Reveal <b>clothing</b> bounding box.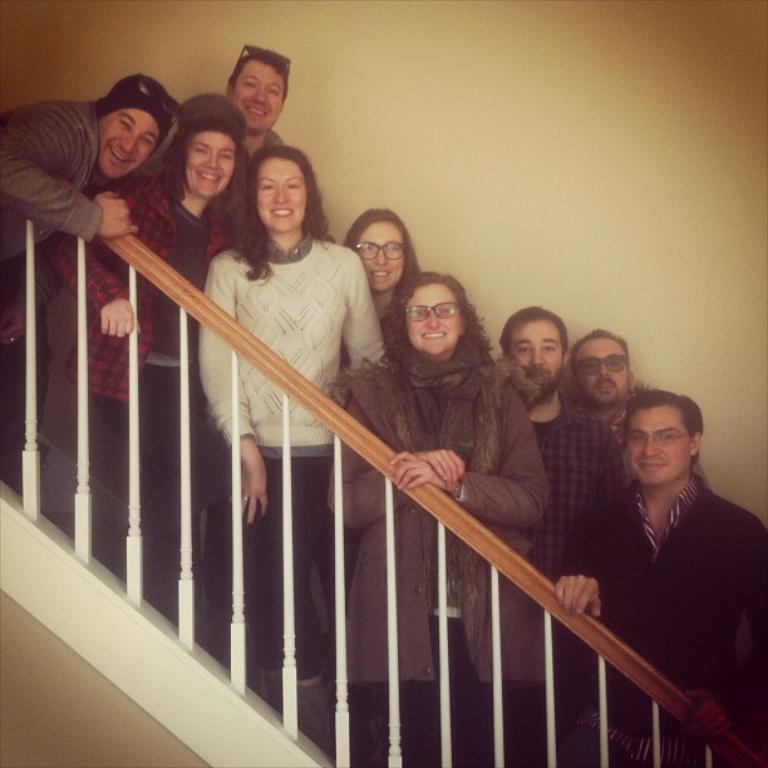
Revealed: l=192, t=231, r=392, b=673.
